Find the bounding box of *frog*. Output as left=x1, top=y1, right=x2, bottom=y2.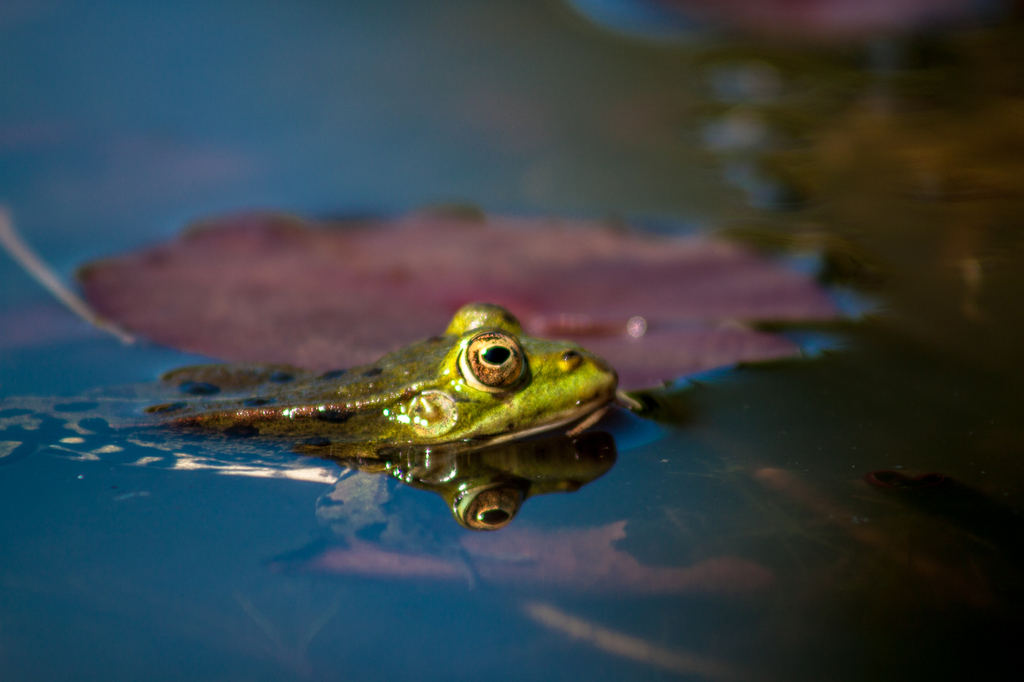
left=144, top=300, right=616, bottom=445.
